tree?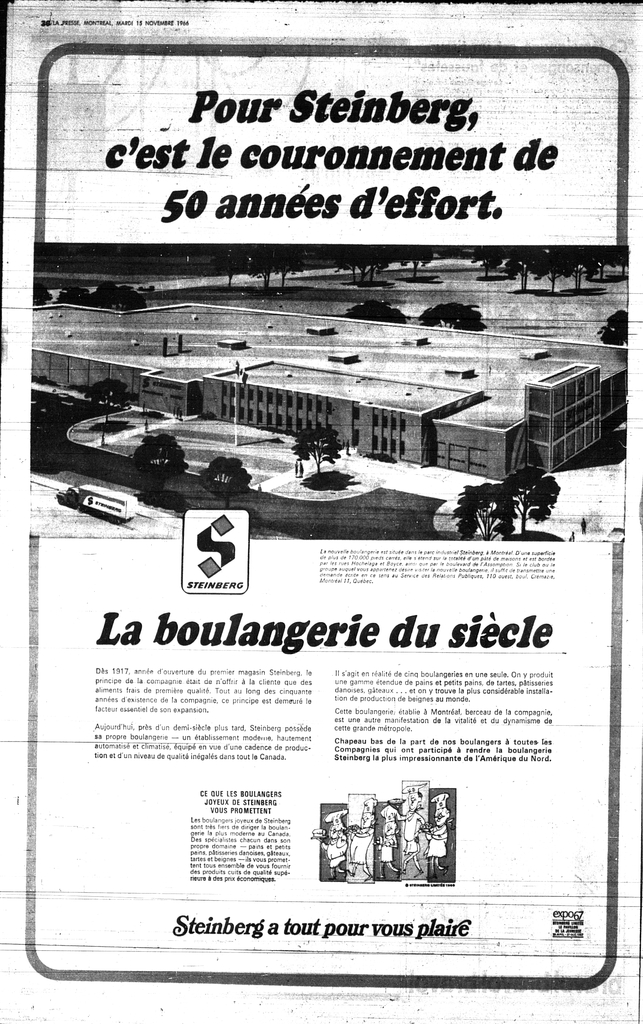
locate(127, 431, 183, 491)
